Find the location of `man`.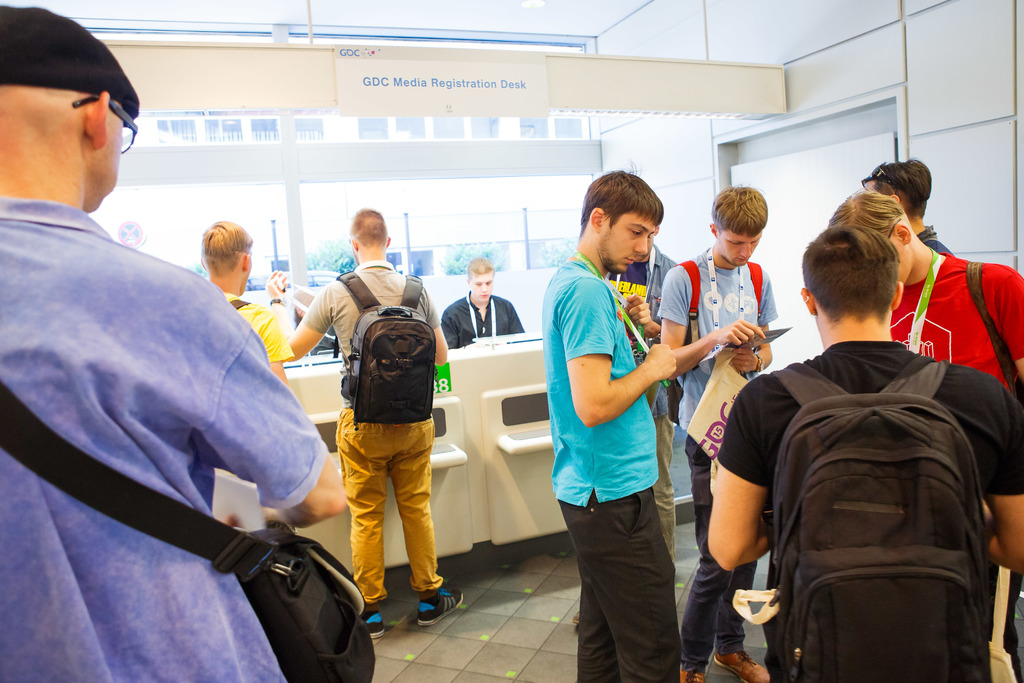
Location: bbox(200, 217, 295, 383).
